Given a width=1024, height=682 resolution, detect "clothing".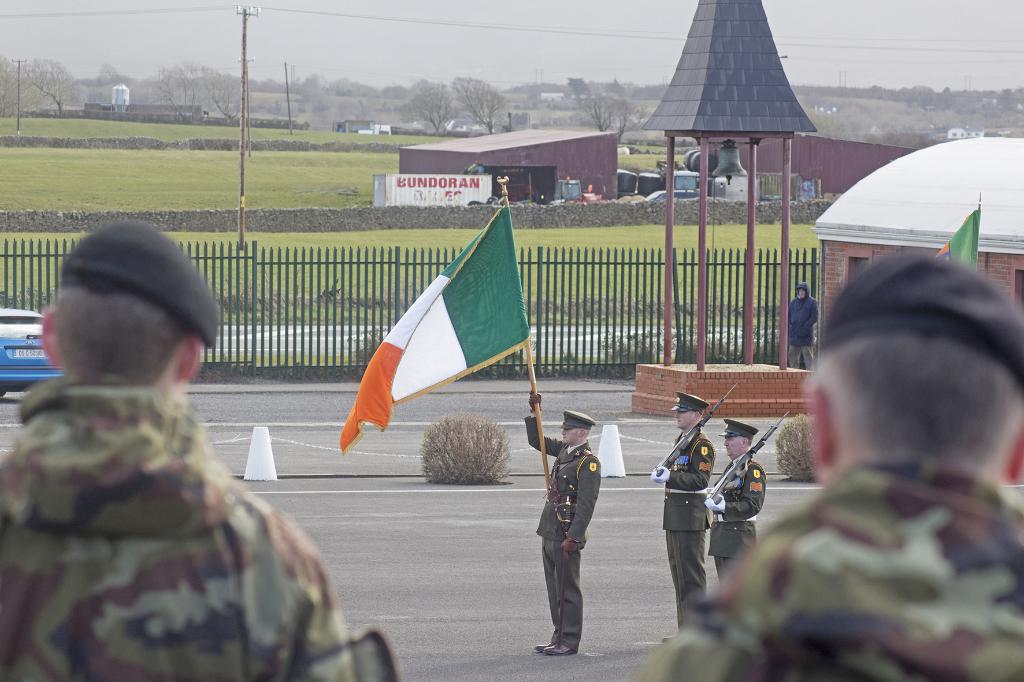
crop(659, 435, 710, 625).
